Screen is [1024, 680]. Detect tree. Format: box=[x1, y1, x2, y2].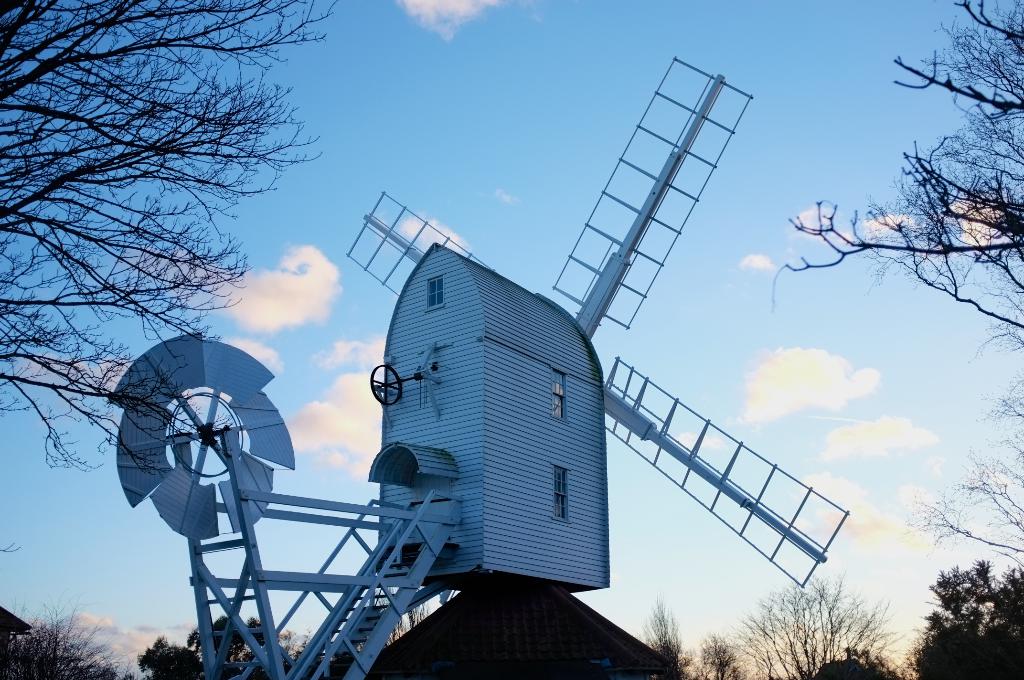
box=[0, 597, 120, 679].
